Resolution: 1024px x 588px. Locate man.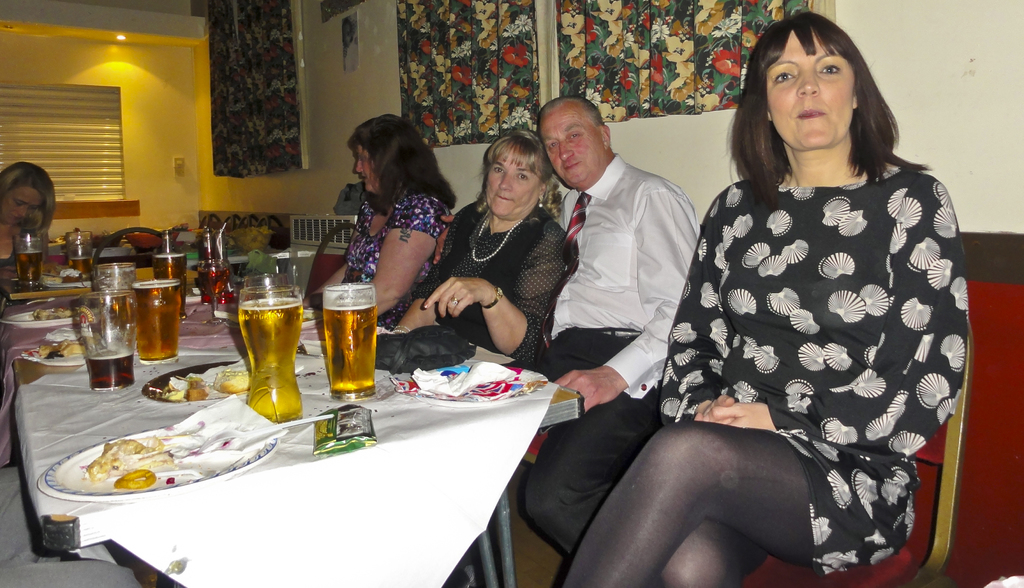
region(529, 87, 713, 521).
